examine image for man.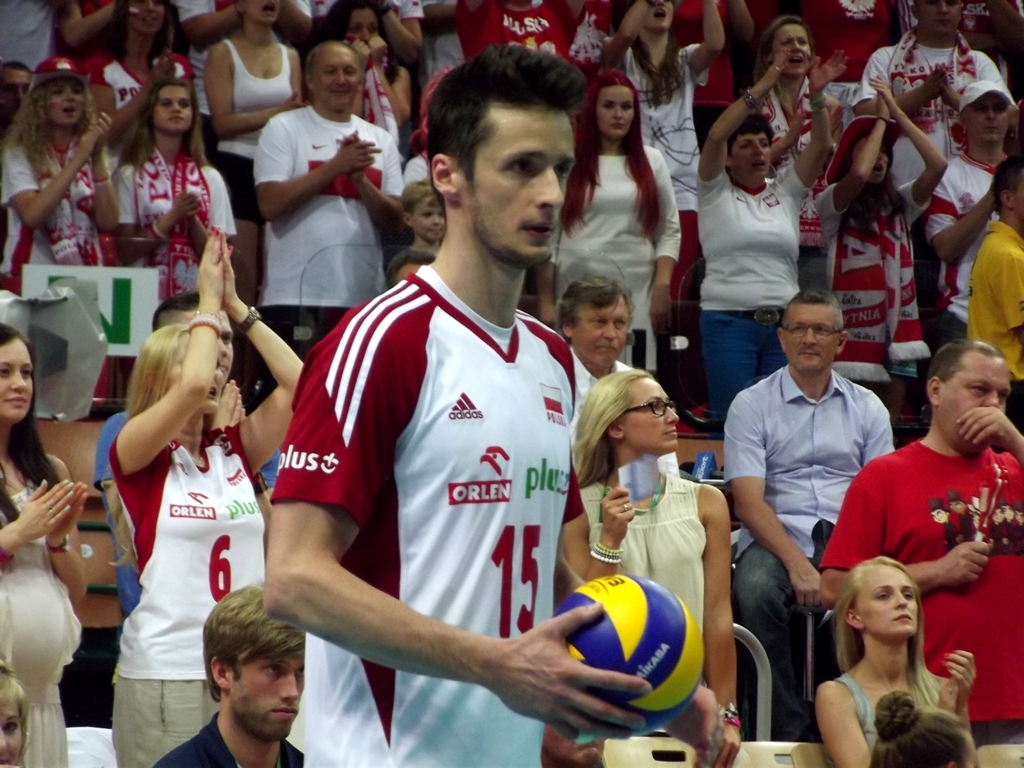
Examination result: 722, 290, 892, 742.
